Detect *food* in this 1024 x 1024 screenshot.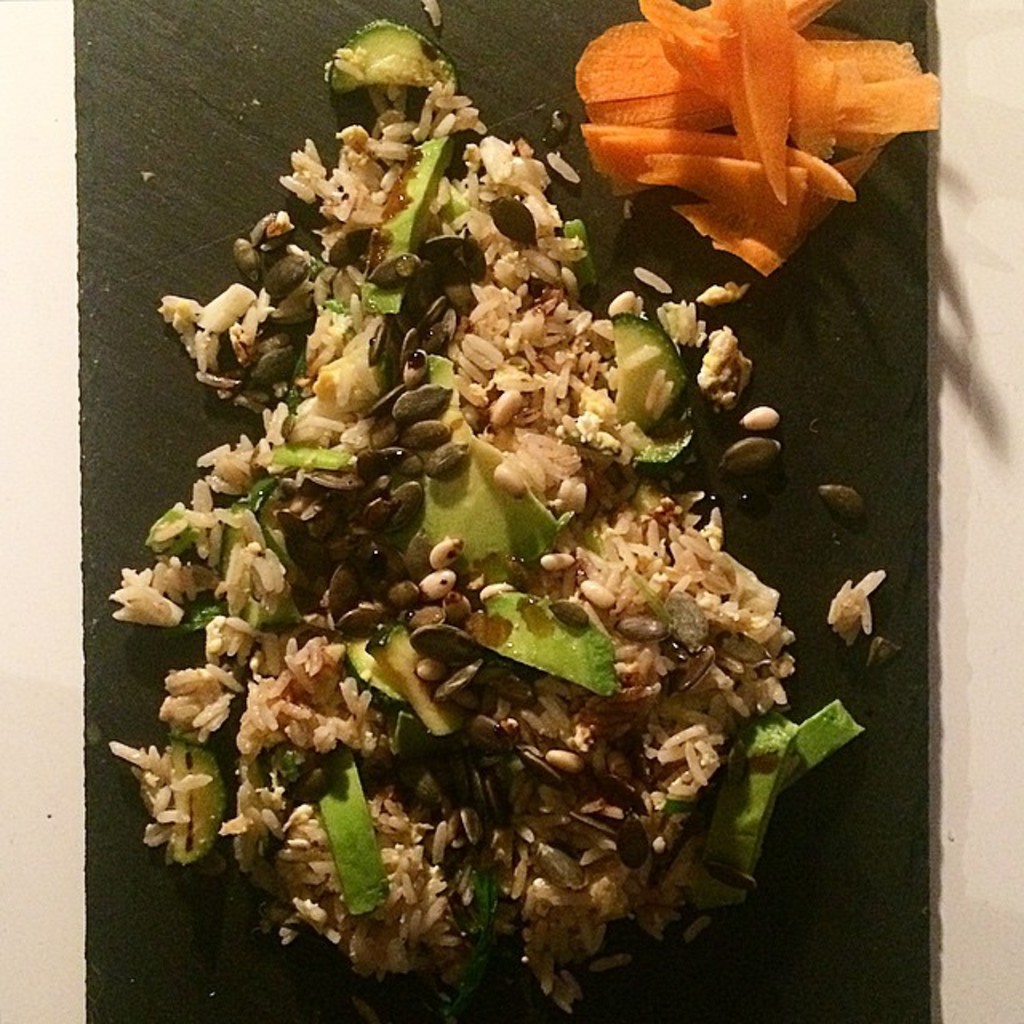
Detection: (left=827, top=566, right=882, bottom=637).
